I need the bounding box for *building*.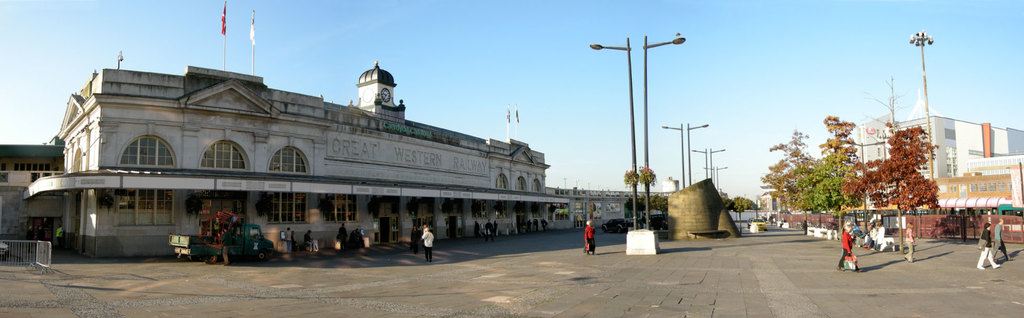
Here it is: crop(733, 113, 1023, 251).
